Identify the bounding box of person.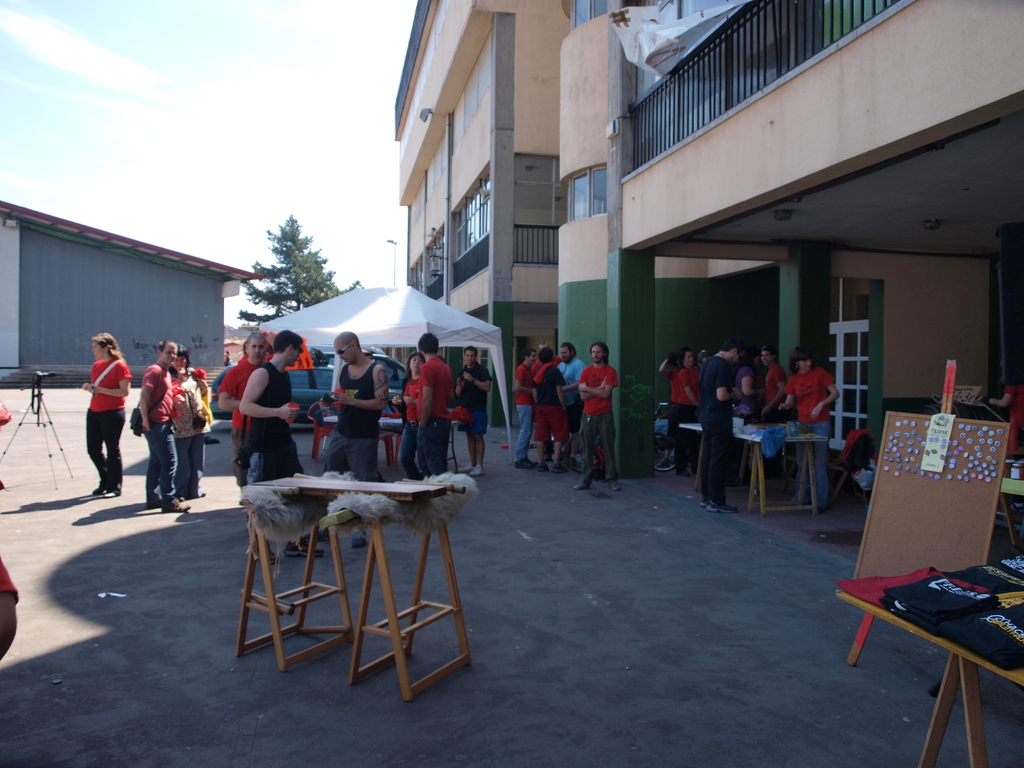
239,330,324,565.
